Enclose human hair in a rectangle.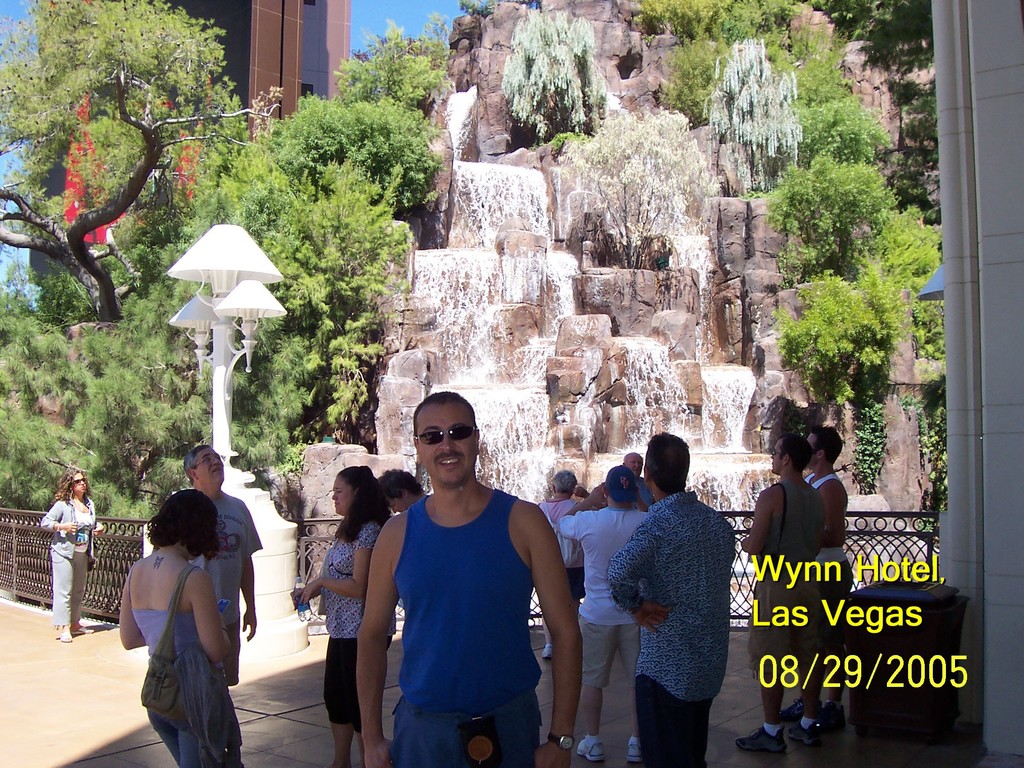
[378,463,424,498].
